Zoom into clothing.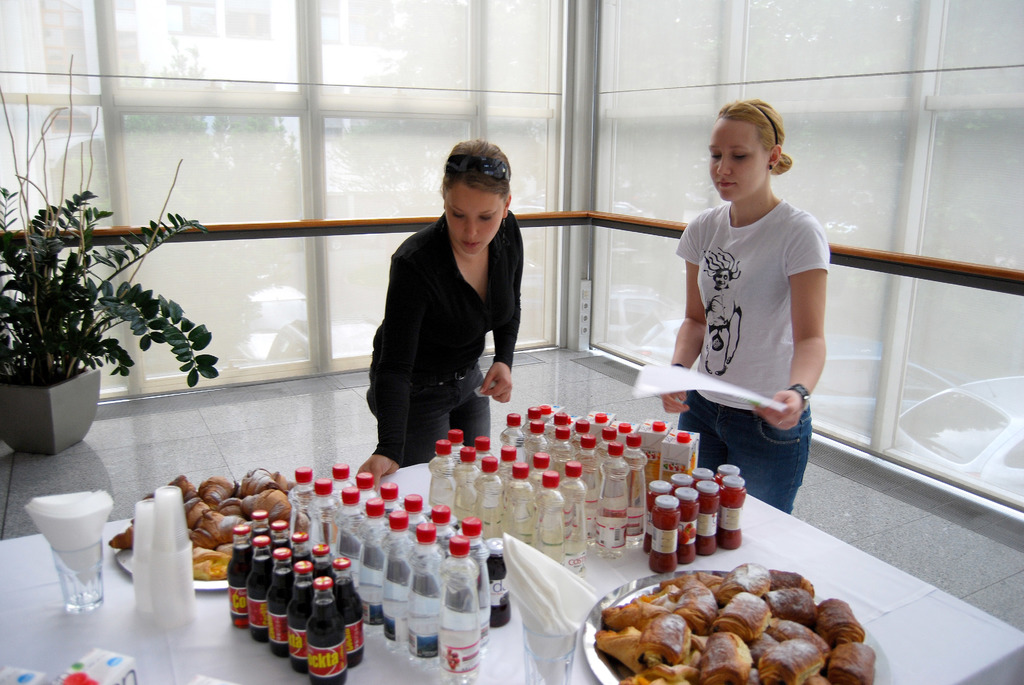
Zoom target: box(664, 149, 831, 484).
